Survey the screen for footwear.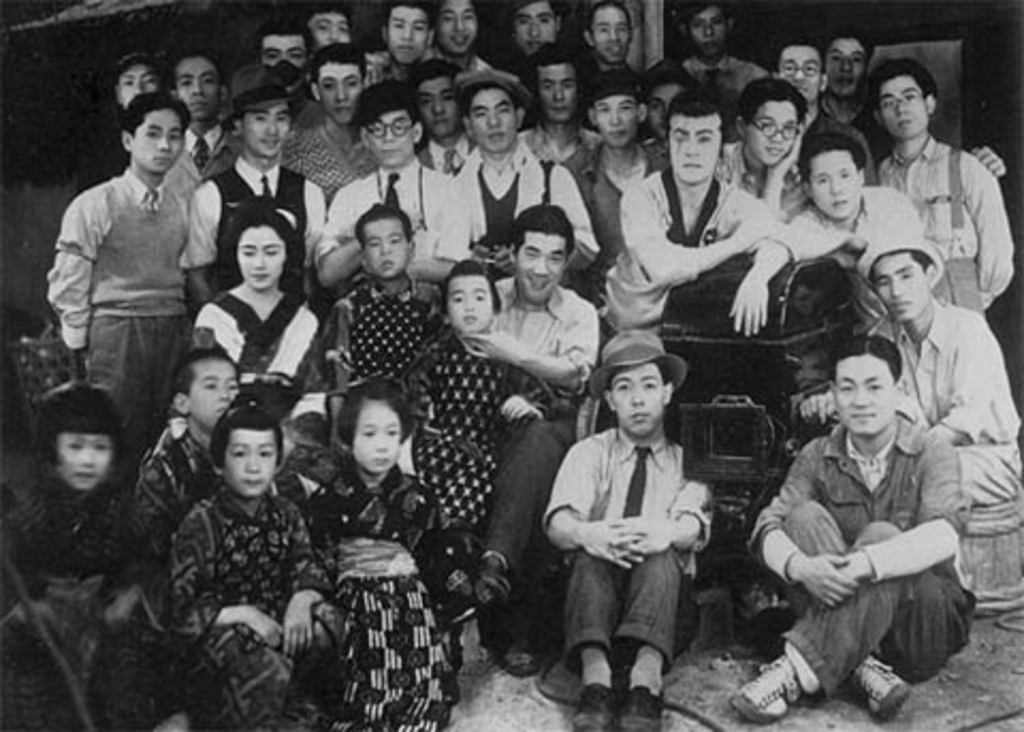
Survey found: (left=858, top=645, right=915, bottom=721).
